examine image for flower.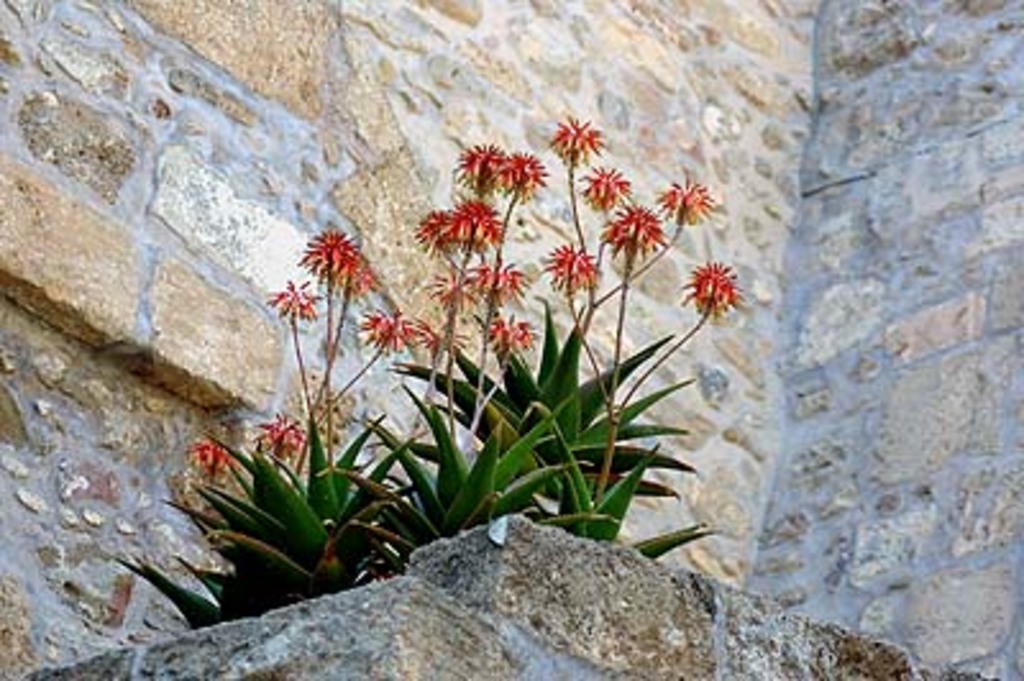
Examination result: (left=274, top=279, right=312, bottom=320).
